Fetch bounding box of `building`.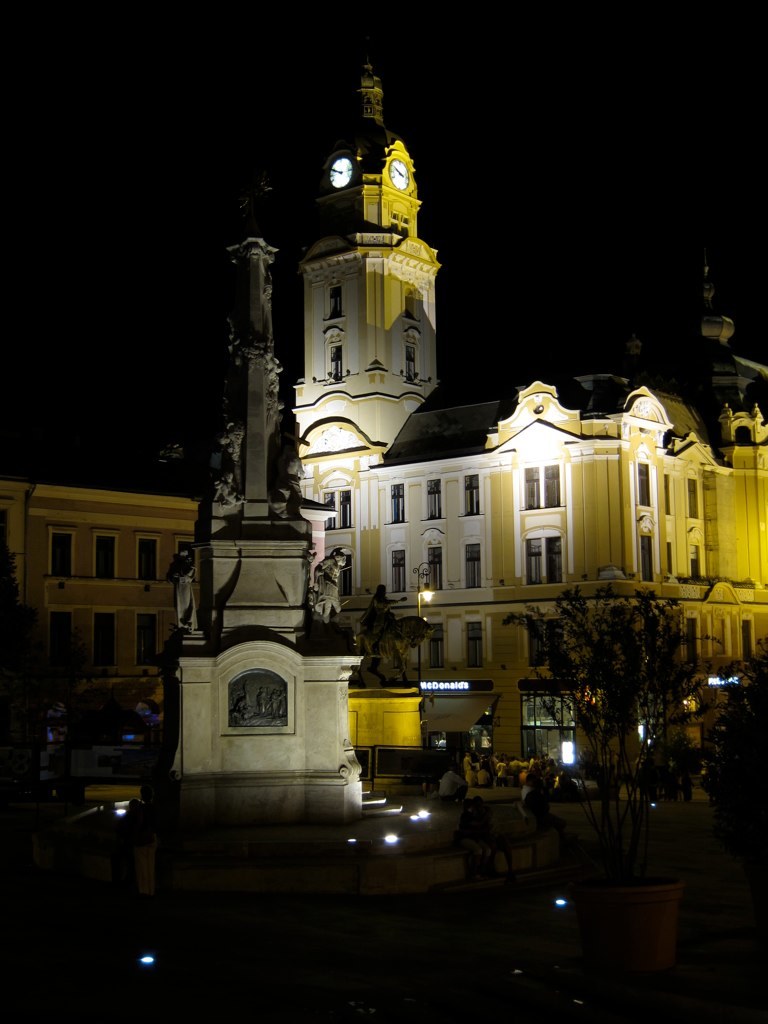
Bbox: box(286, 63, 767, 786).
